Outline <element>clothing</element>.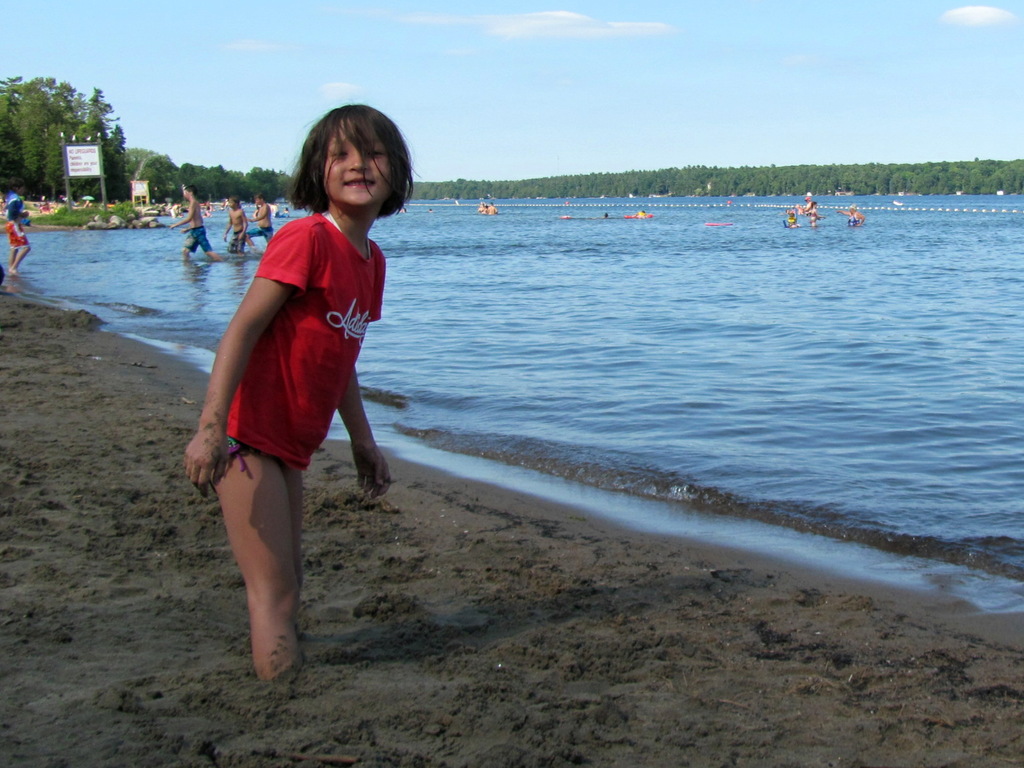
Outline: {"left": 185, "top": 226, "right": 211, "bottom": 252}.
